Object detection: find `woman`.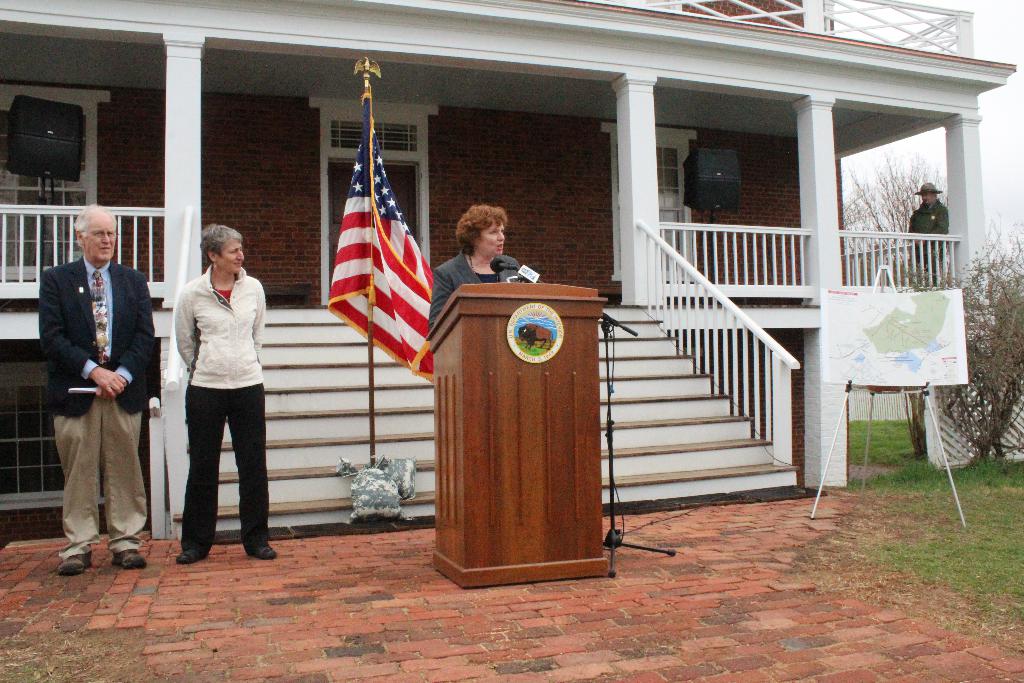
x1=429, y1=204, x2=529, y2=329.
